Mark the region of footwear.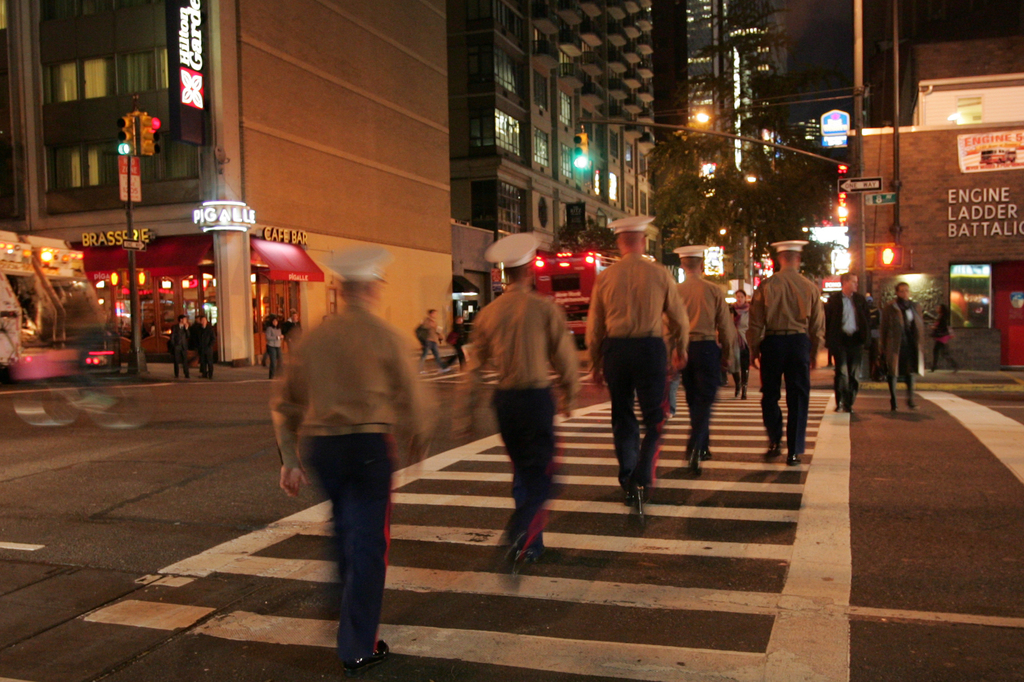
Region: (x1=740, y1=383, x2=750, y2=398).
